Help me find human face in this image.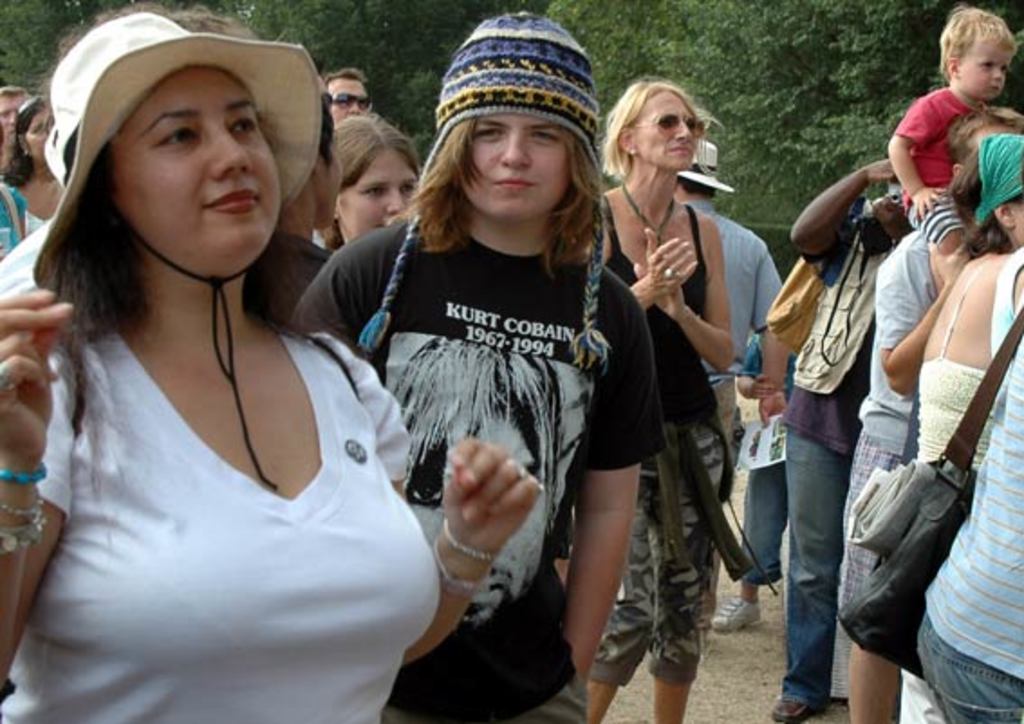
Found it: 632 85 704 172.
